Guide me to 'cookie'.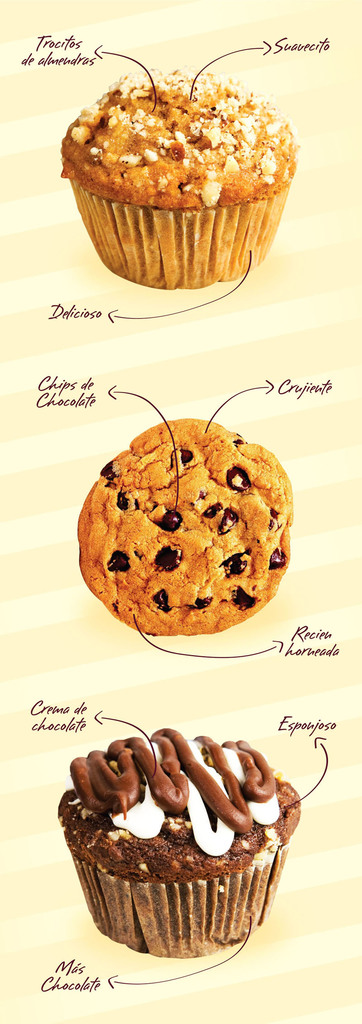
Guidance: l=77, t=414, r=297, b=636.
